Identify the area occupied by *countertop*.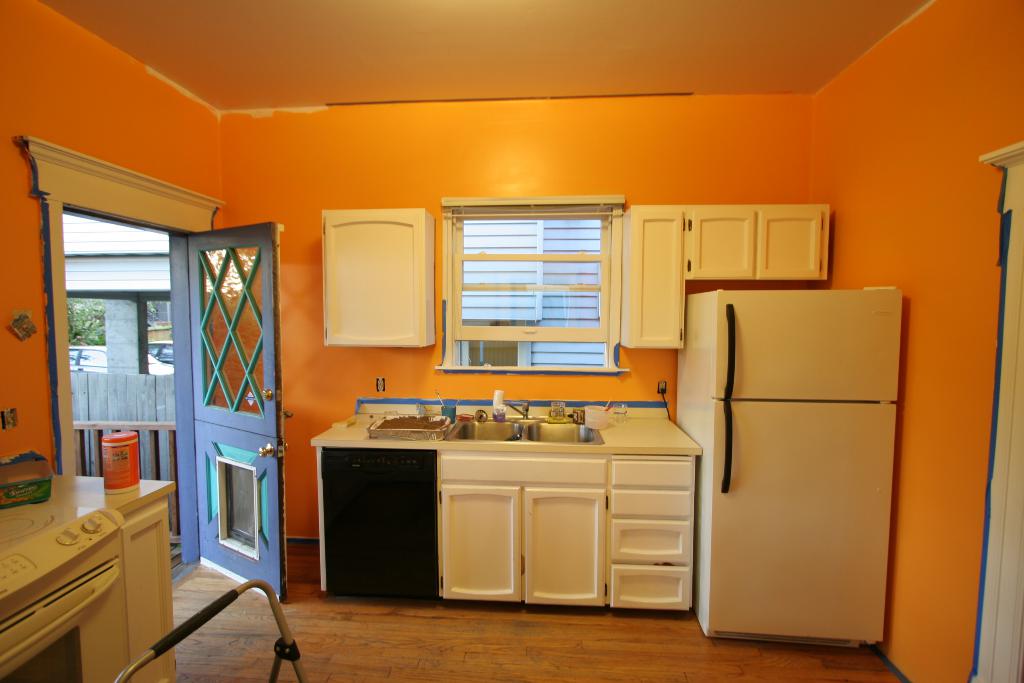
Area: <bbox>29, 472, 177, 517</bbox>.
